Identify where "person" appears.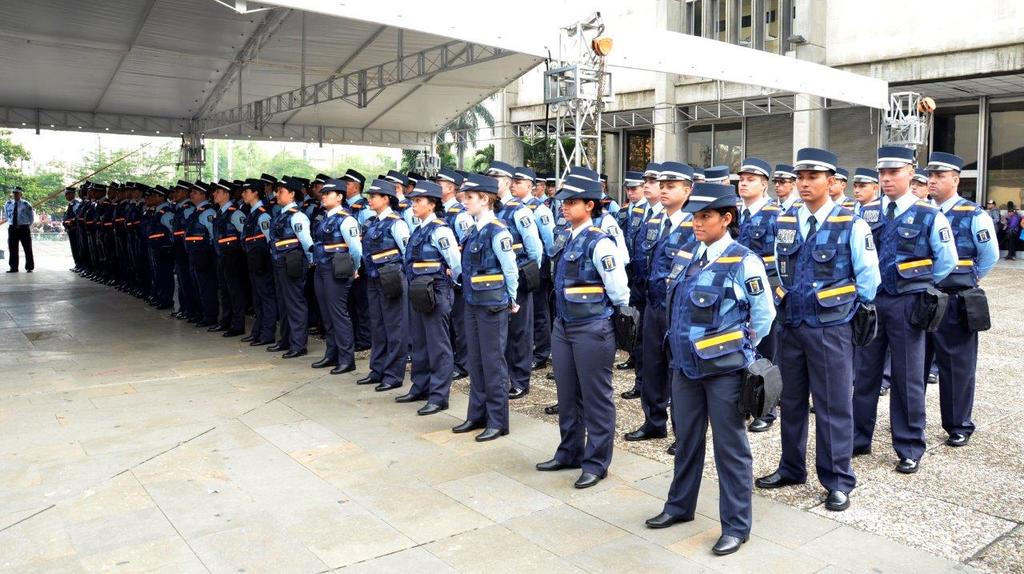
Appears at detection(3, 188, 34, 274).
